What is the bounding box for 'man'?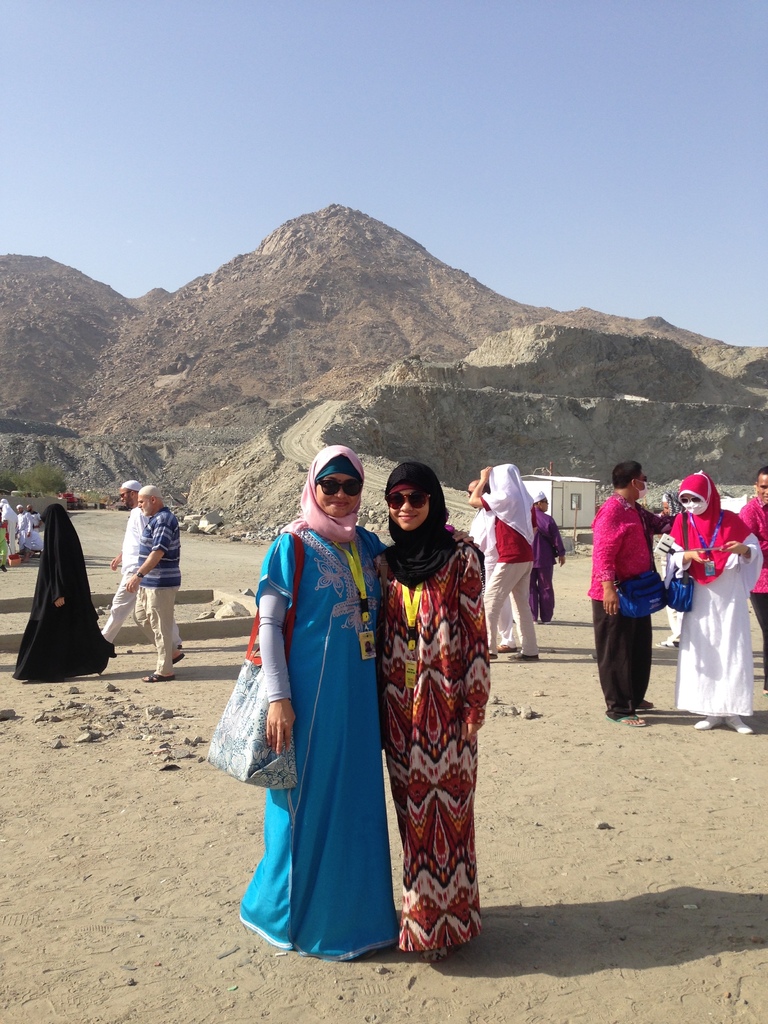
(744,466,767,703).
